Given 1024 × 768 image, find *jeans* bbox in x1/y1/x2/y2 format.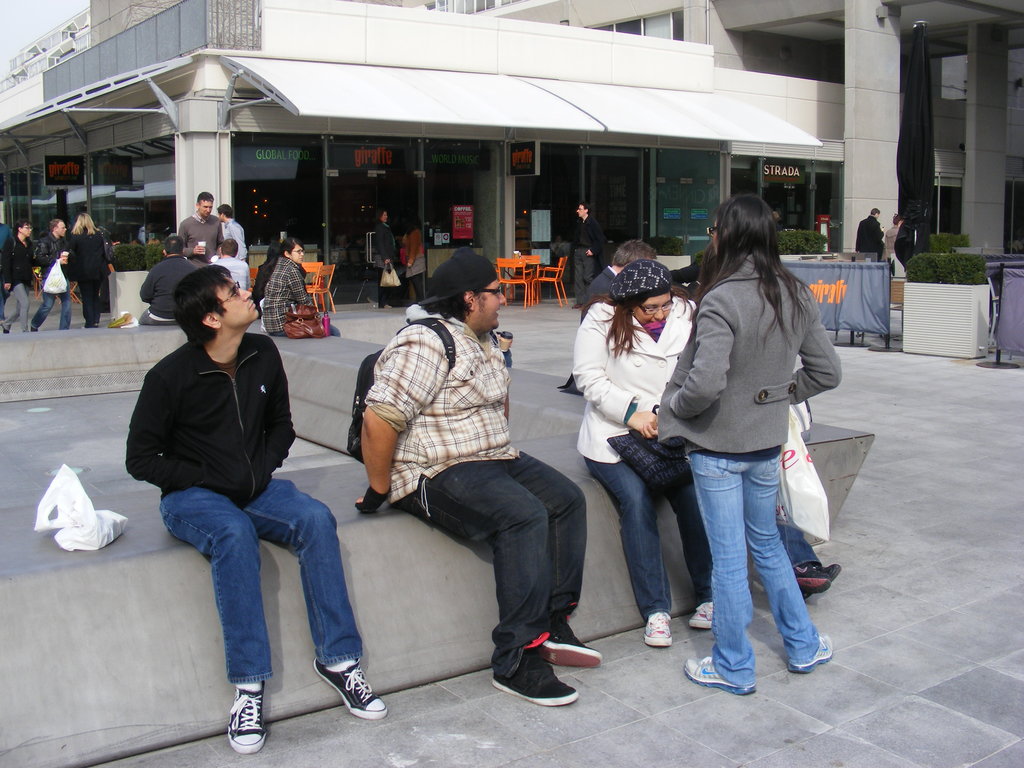
579/457/708/627.
